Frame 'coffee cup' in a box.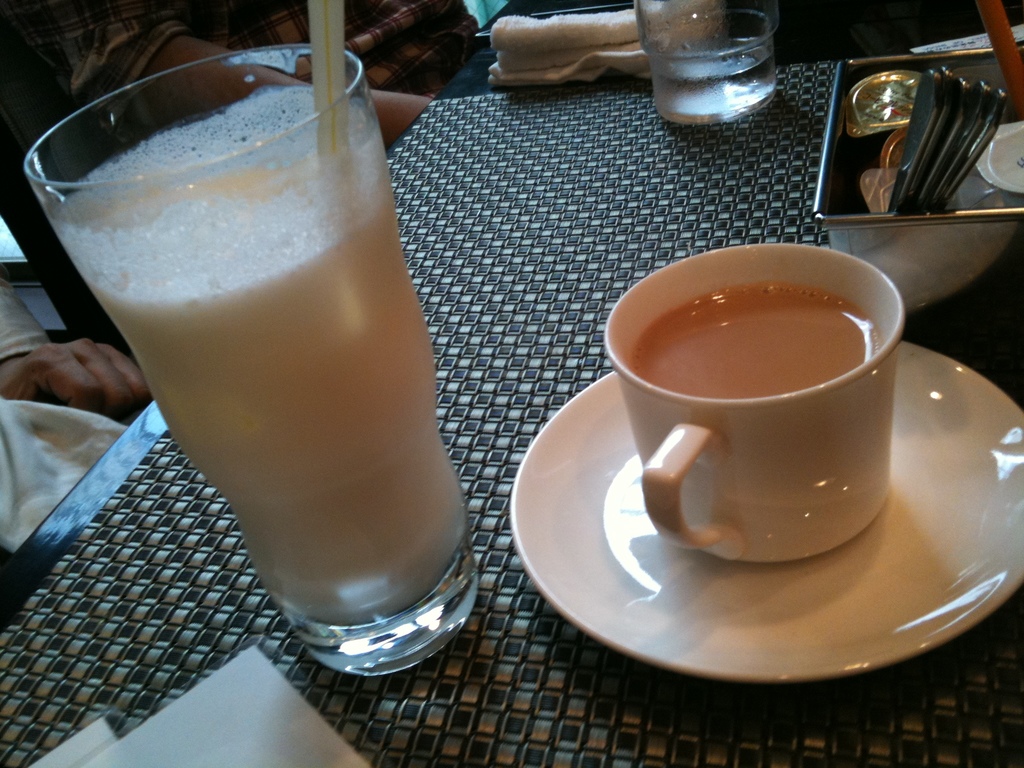
bbox=(597, 246, 908, 564).
